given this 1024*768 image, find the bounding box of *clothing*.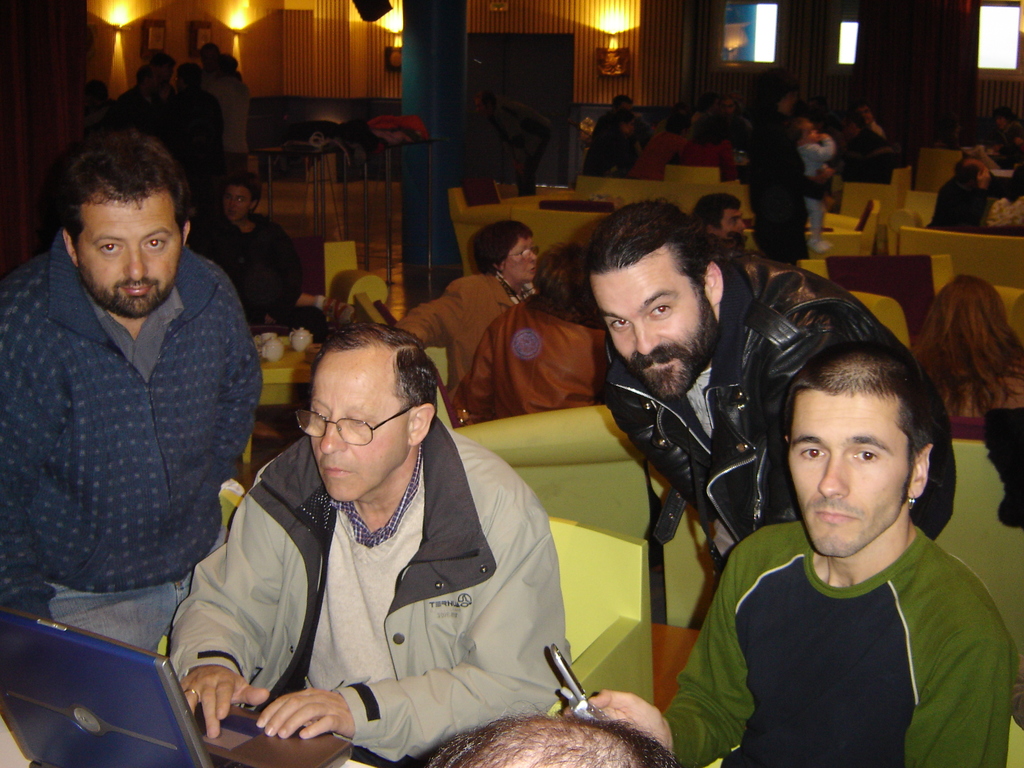
box=[983, 193, 1023, 229].
